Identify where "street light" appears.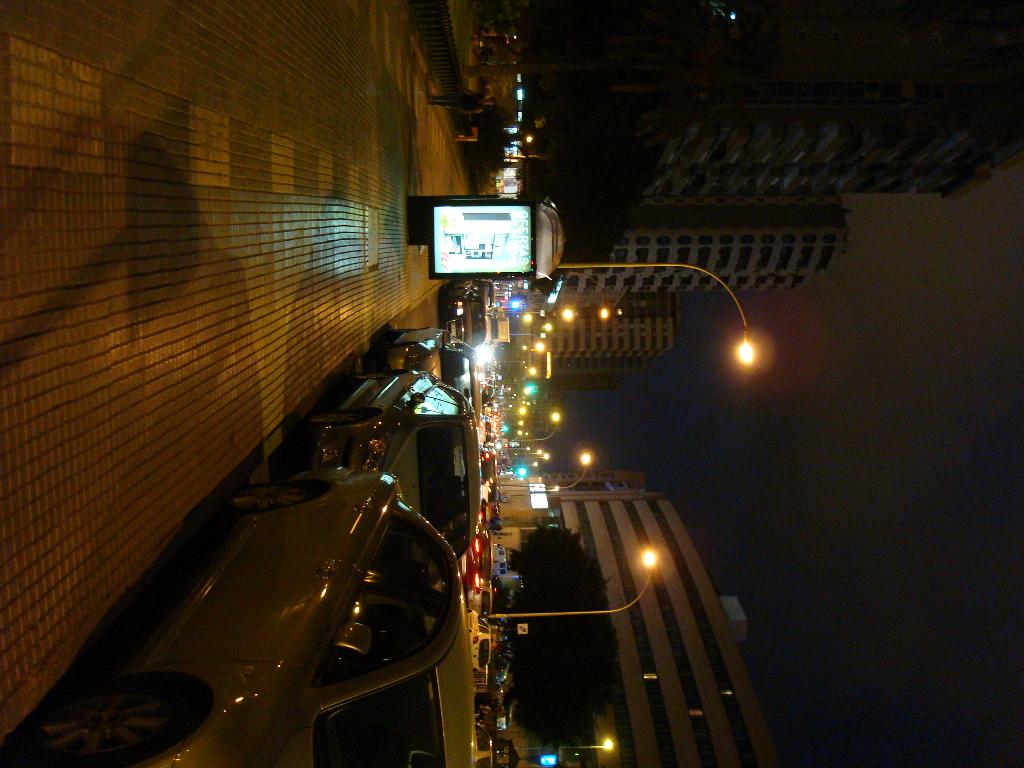
Appears at [495, 483, 559, 497].
